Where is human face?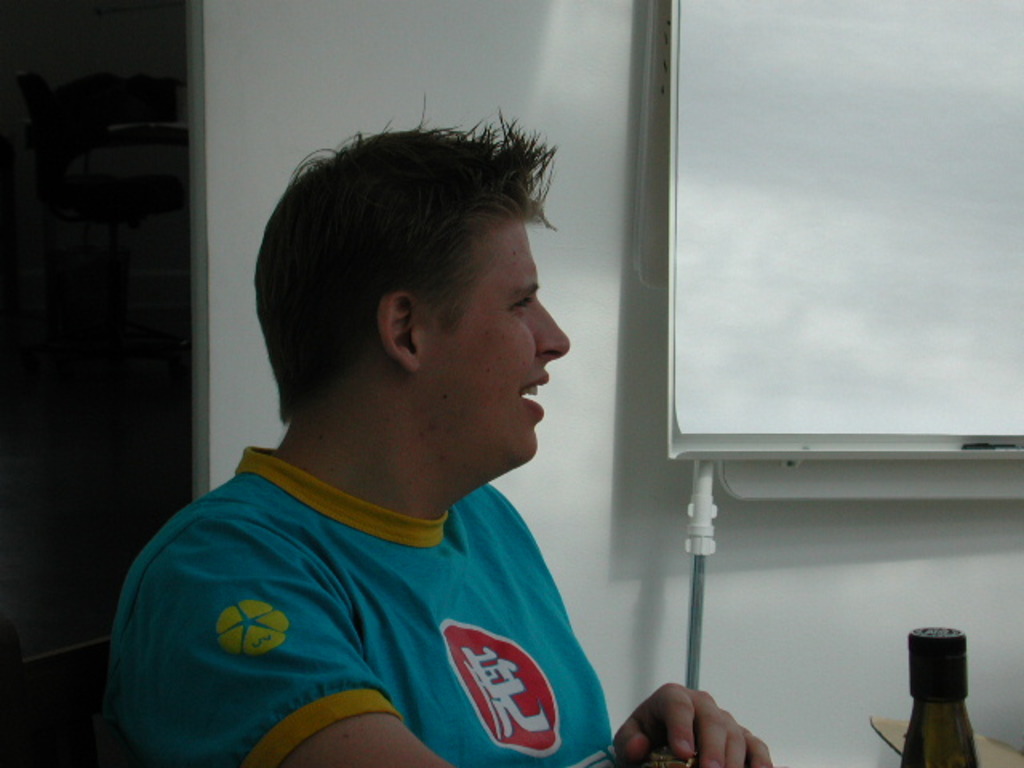
416:214:571:482.
